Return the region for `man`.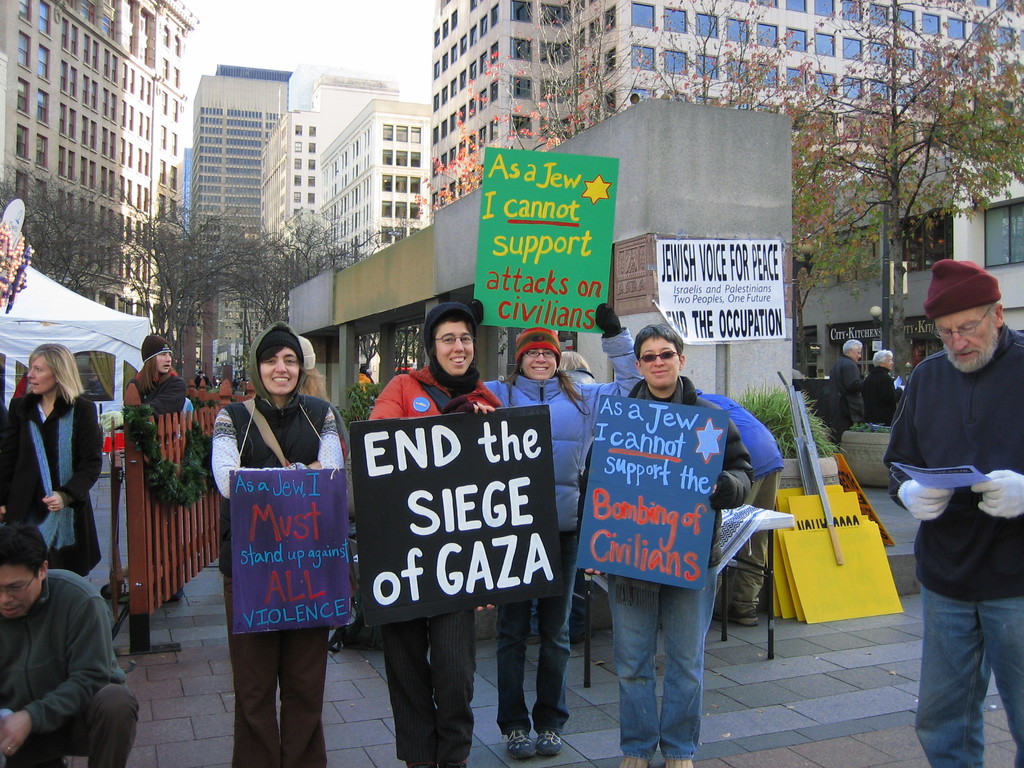
l=0, t=524, r=136, b=767.
